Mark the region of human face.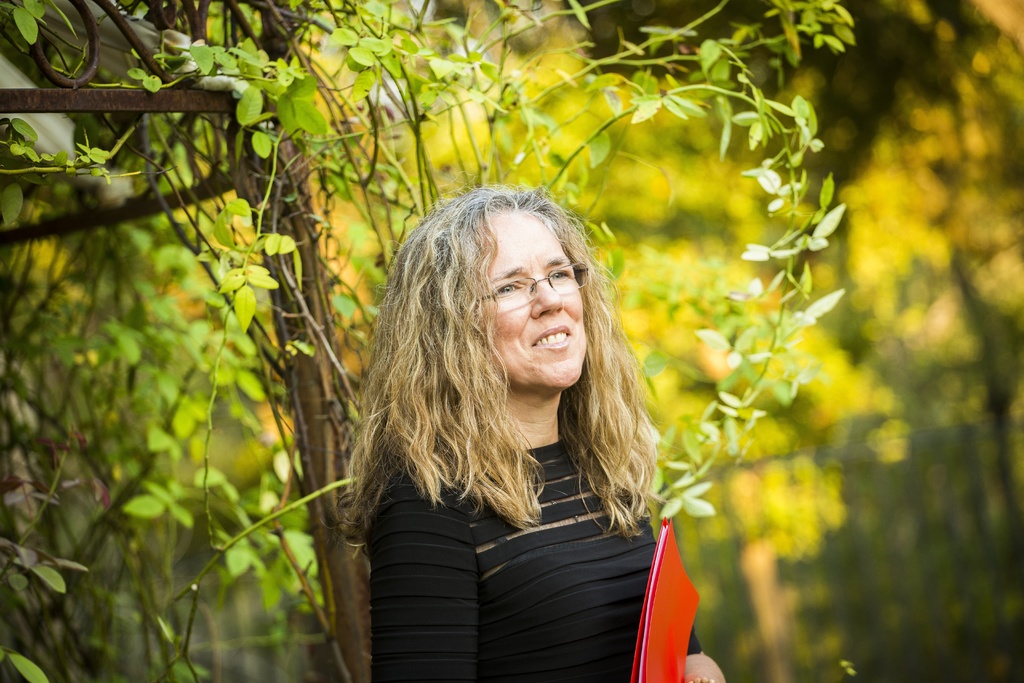
Region: [489,206,586,391].
